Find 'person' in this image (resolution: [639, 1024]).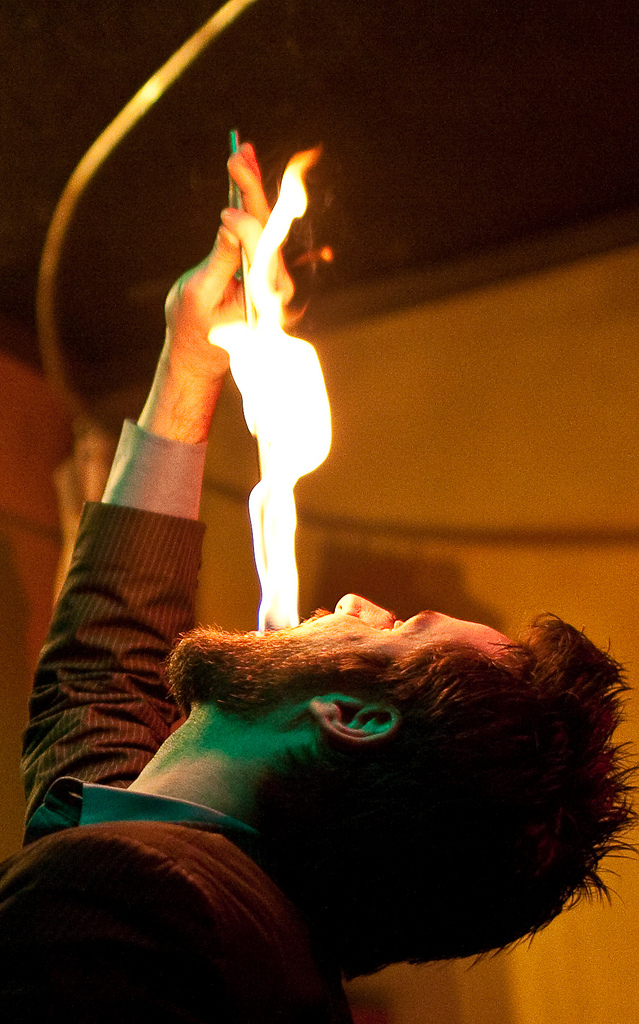
<box>0,140,638,1023</box>.
